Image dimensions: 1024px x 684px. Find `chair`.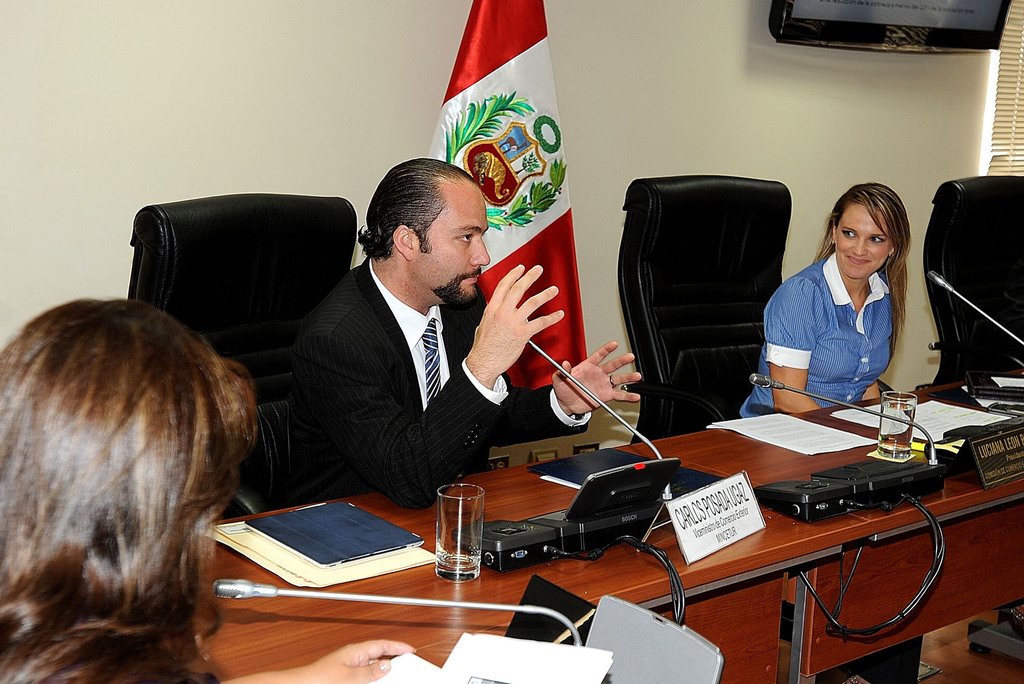
pyautogui.locateOnScreen(910, 176, 1023, 394).
